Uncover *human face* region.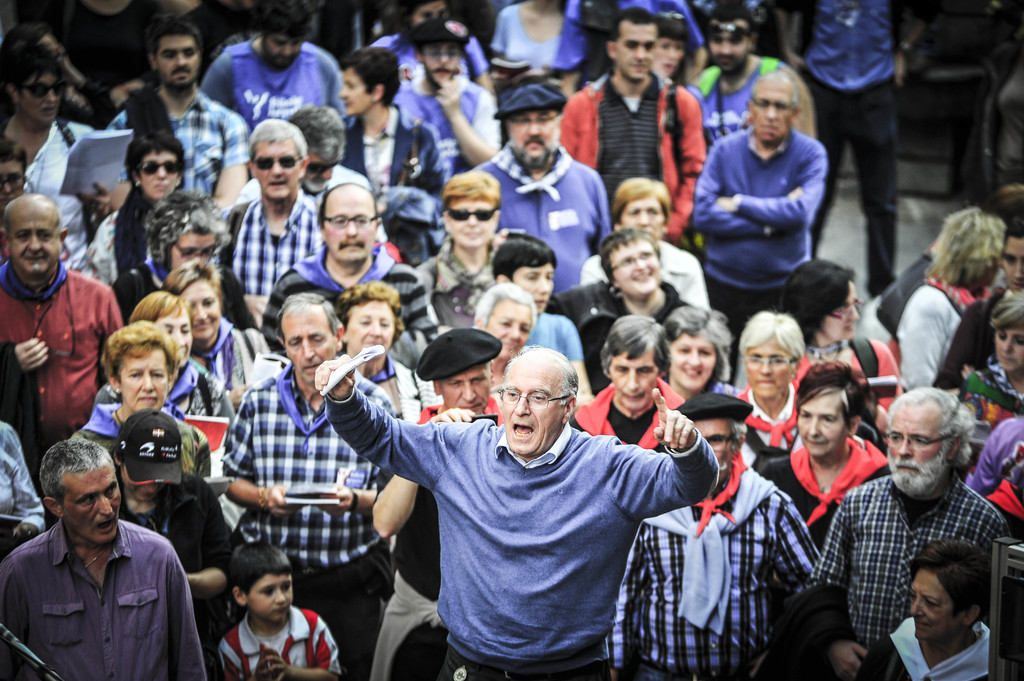
Uncovered: region(689, 419, 729, 476).
